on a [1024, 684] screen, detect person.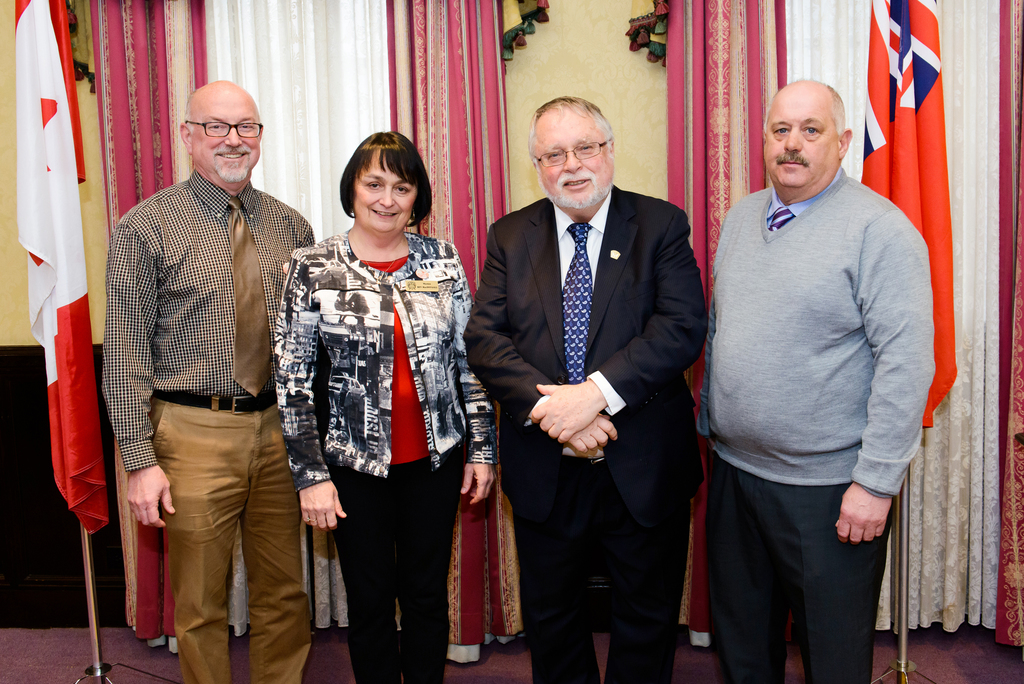
left=705, top=77, right=939, bottom=683.
